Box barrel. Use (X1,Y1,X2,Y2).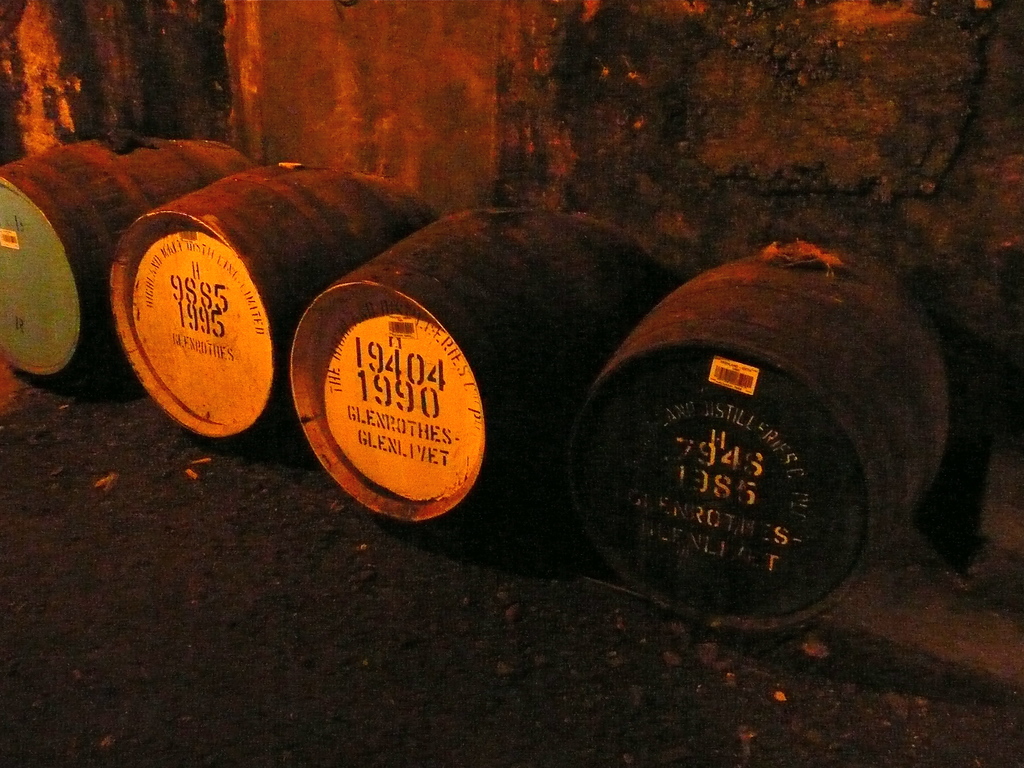
(291,205,660,528).
